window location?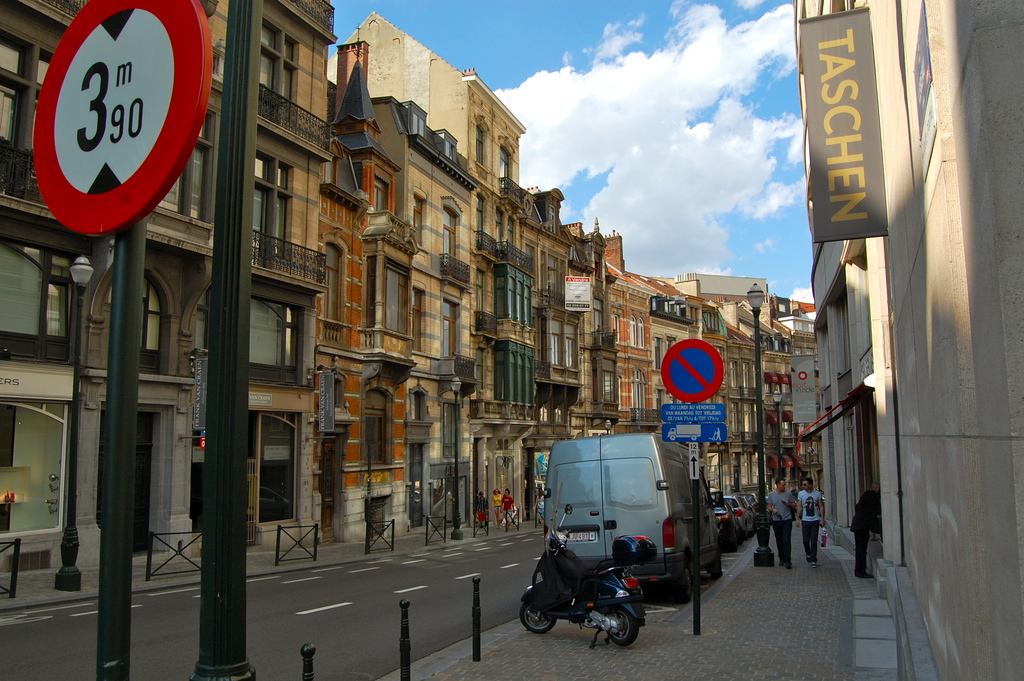
select_region(253, 18, 304, 115)
